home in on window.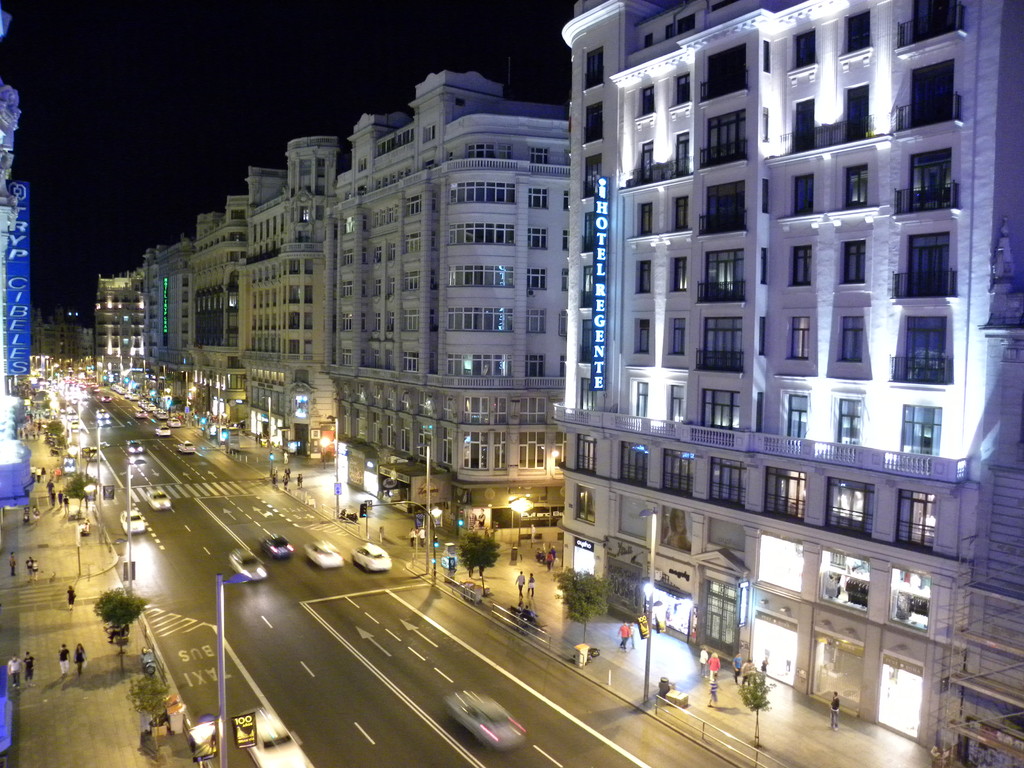
Homed in at BBox(450, 182, 516, 202).
